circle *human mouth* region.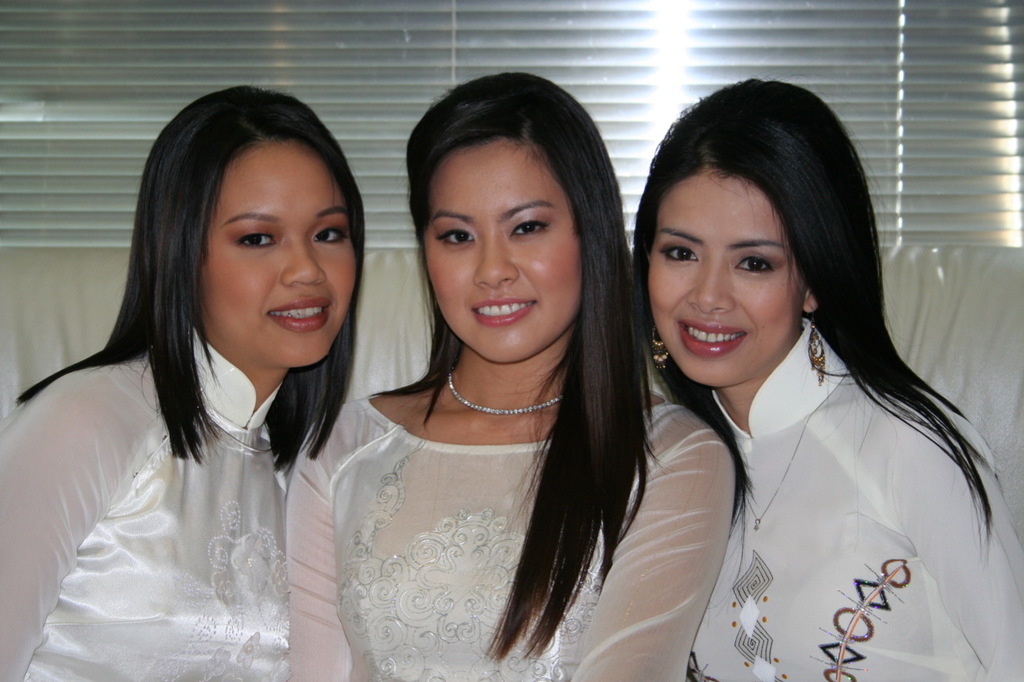
Region: (673, 319, 752, 367).
